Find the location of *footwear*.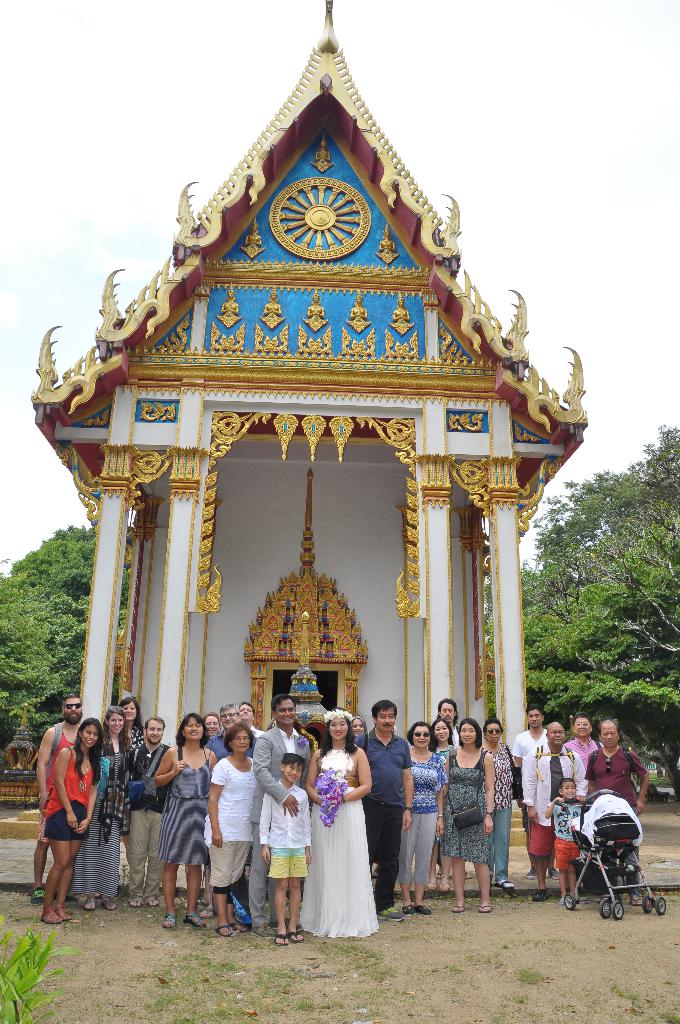
Location: box=[182, 908, 208, 924].
